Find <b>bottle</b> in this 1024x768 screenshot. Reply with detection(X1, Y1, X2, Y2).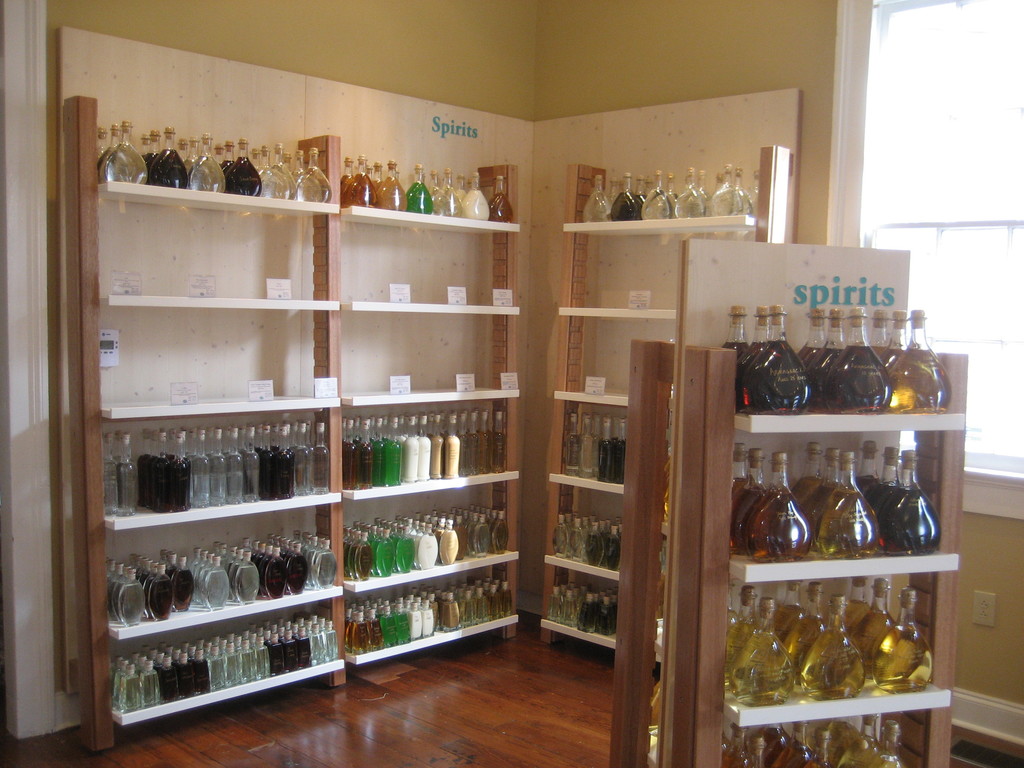
detection(824, 307, 891, 417).
